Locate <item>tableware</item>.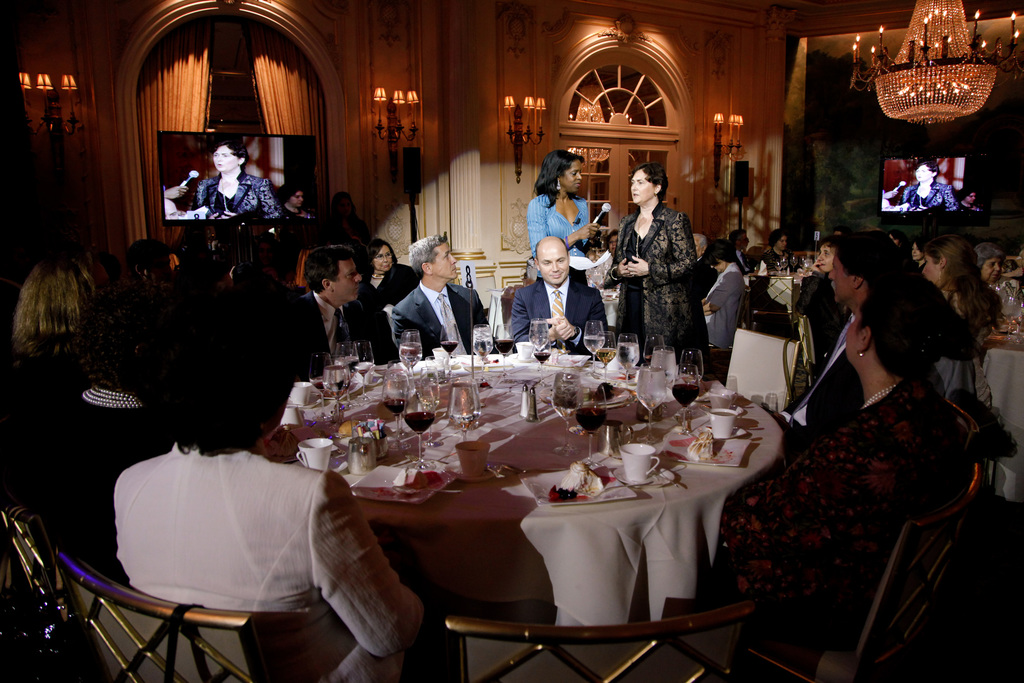
Bounding box: x1=632 y1=365 x2=671 y2=440.
